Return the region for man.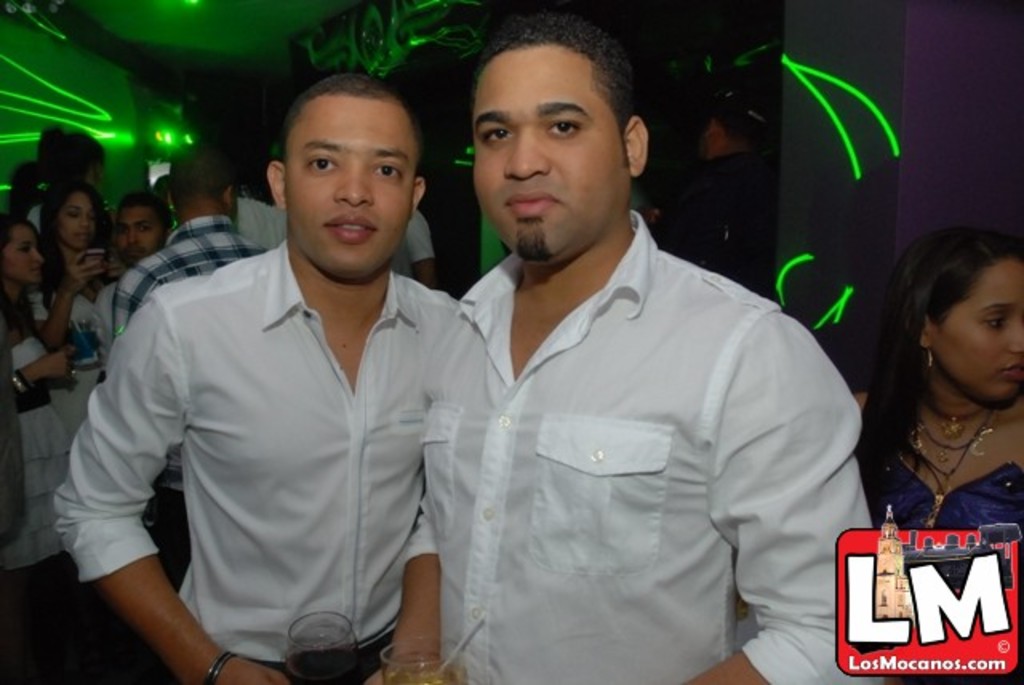
BBox(61, 74, 490, 683).
